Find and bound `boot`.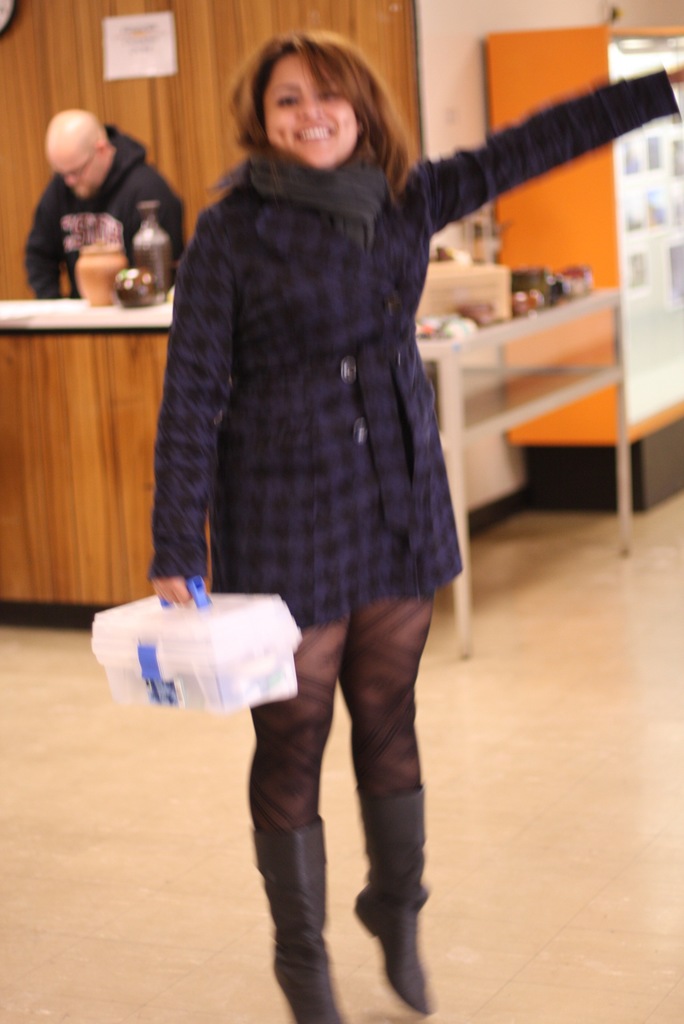
Bound: select_region(250, 822, 329, 1023).
